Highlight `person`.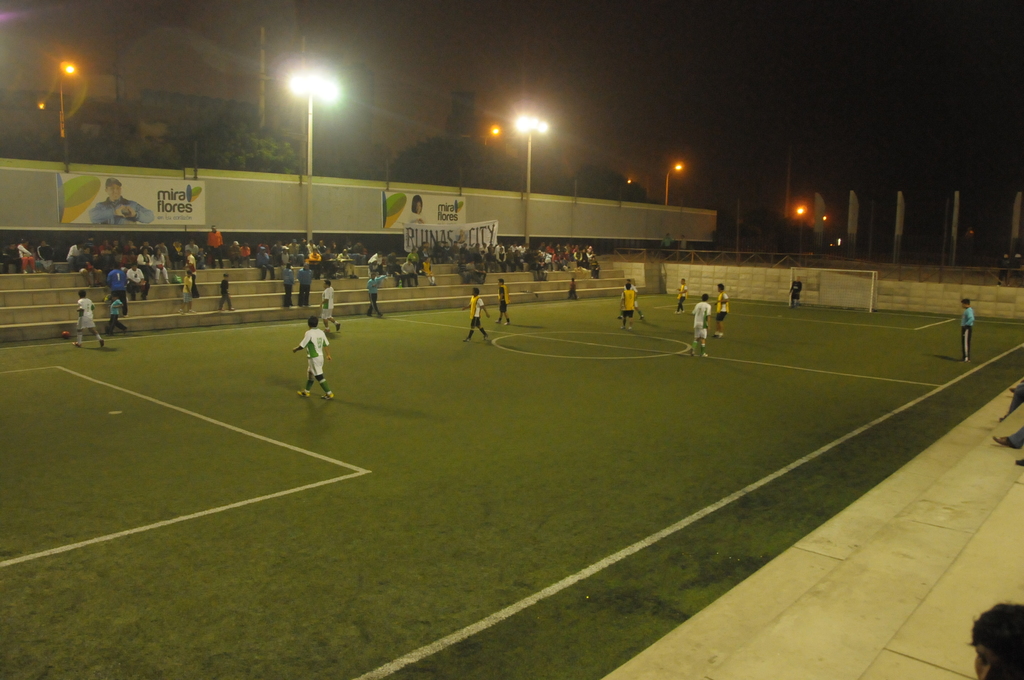
Highlighted region: bbox=[618, 281, 640, 336].
